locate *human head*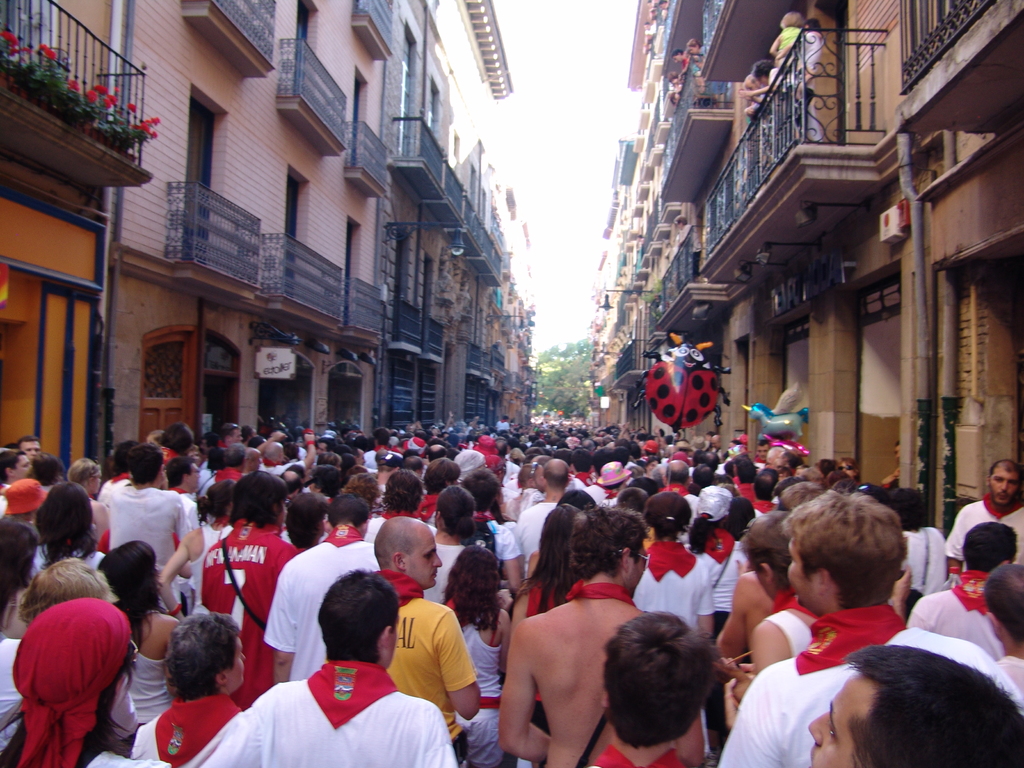
bbox=(0, 478, 41, 519)
